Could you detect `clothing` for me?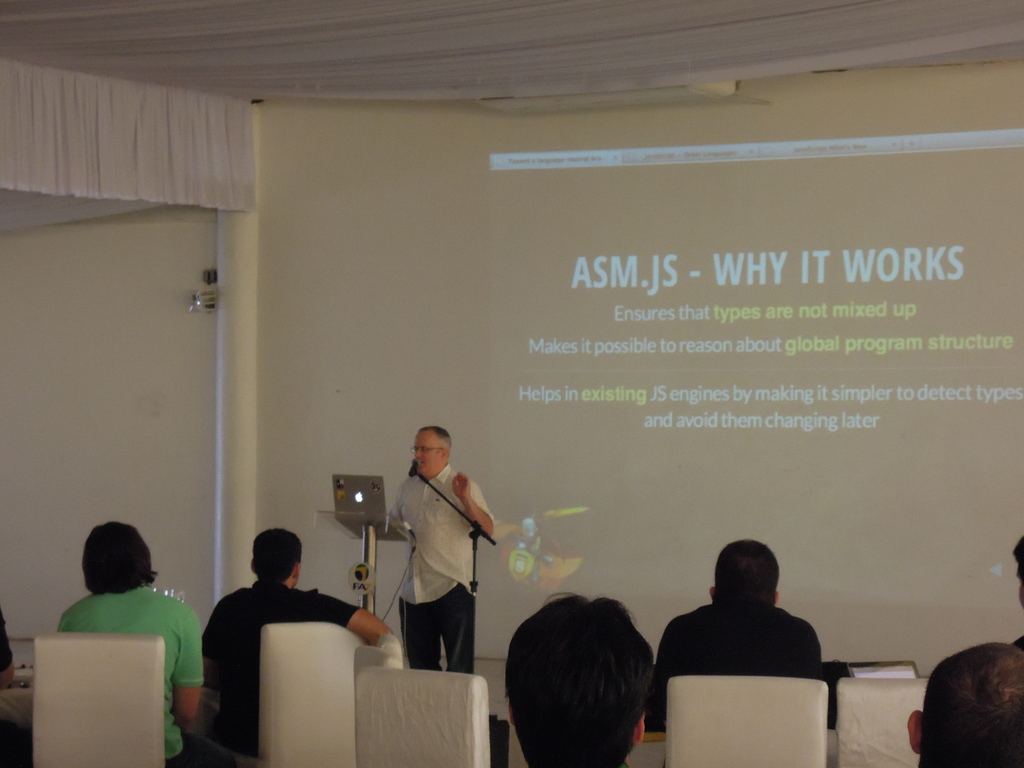
Detection result: (left=657, top=590, right=828, bottom=729).
